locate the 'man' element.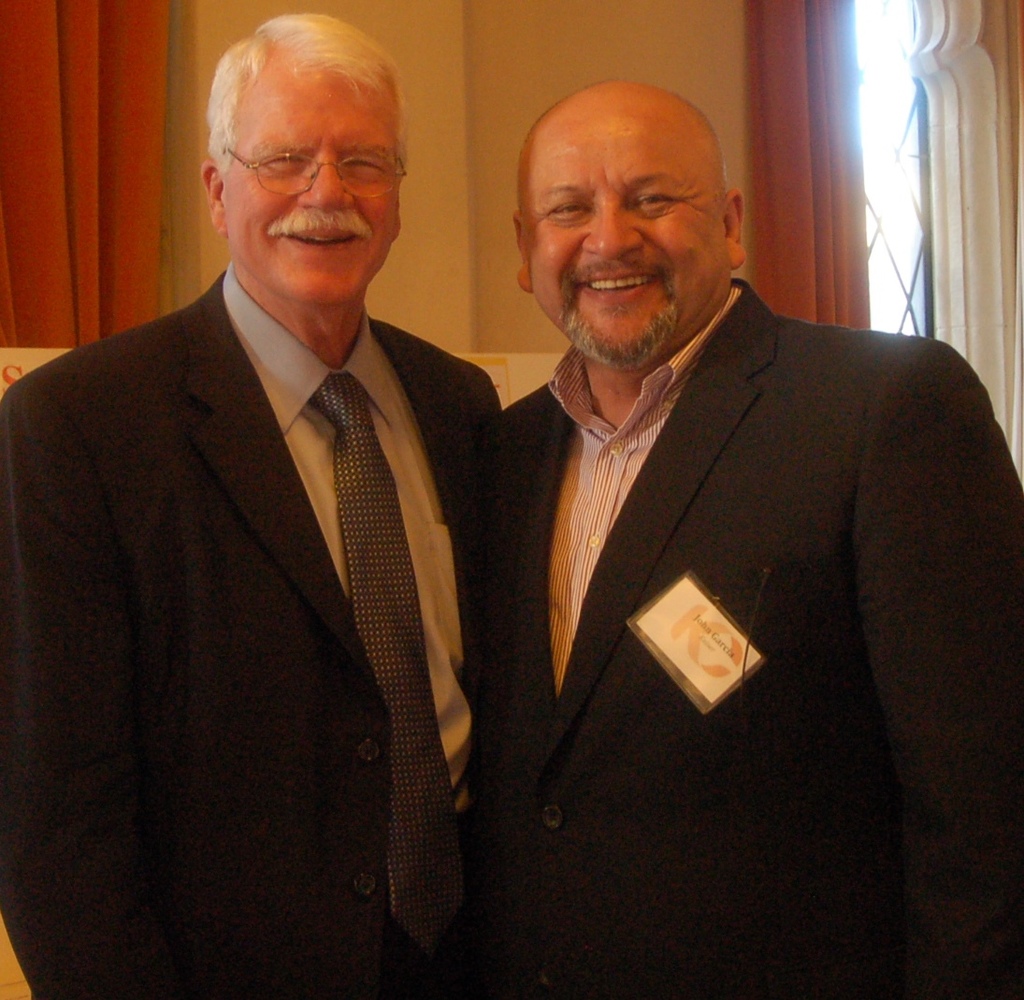
Element bbox: (483, 73, 1023, 999).
